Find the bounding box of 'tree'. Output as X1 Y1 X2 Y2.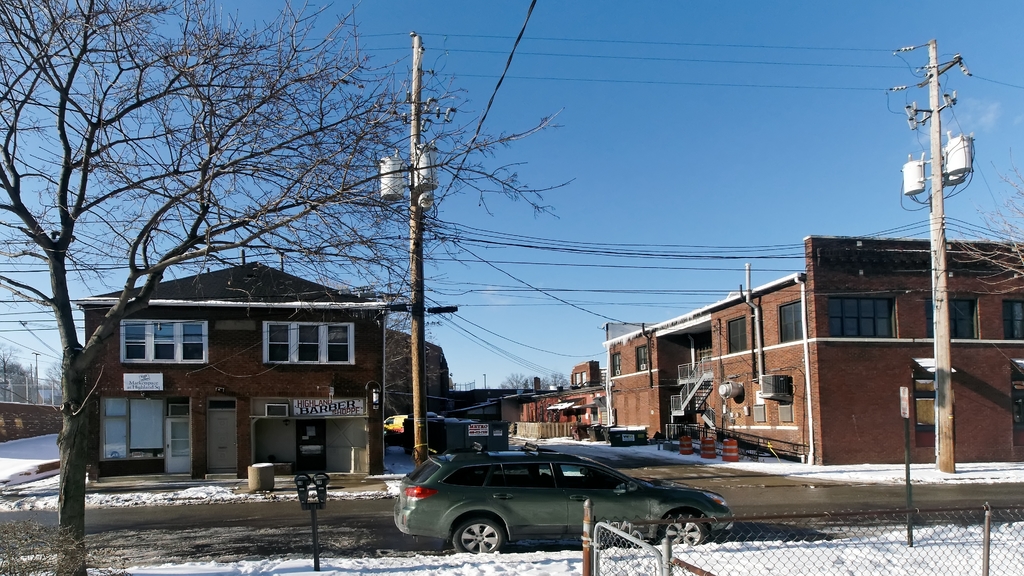
0 0 575 575.
